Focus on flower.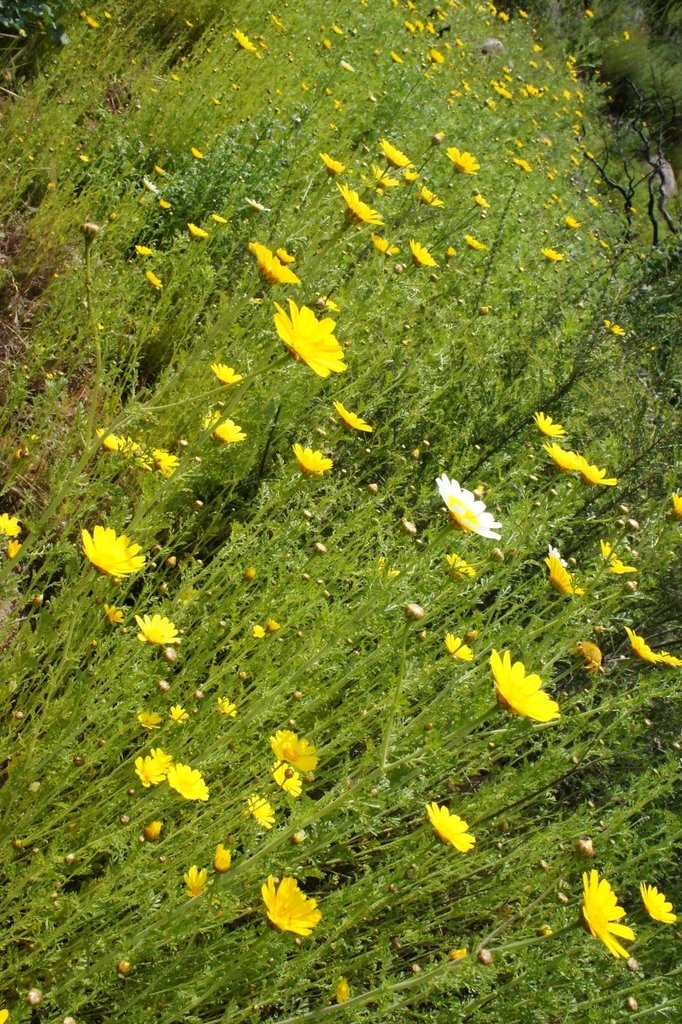
Focused at x1=442 y1=550 x2=480 y2=586.
